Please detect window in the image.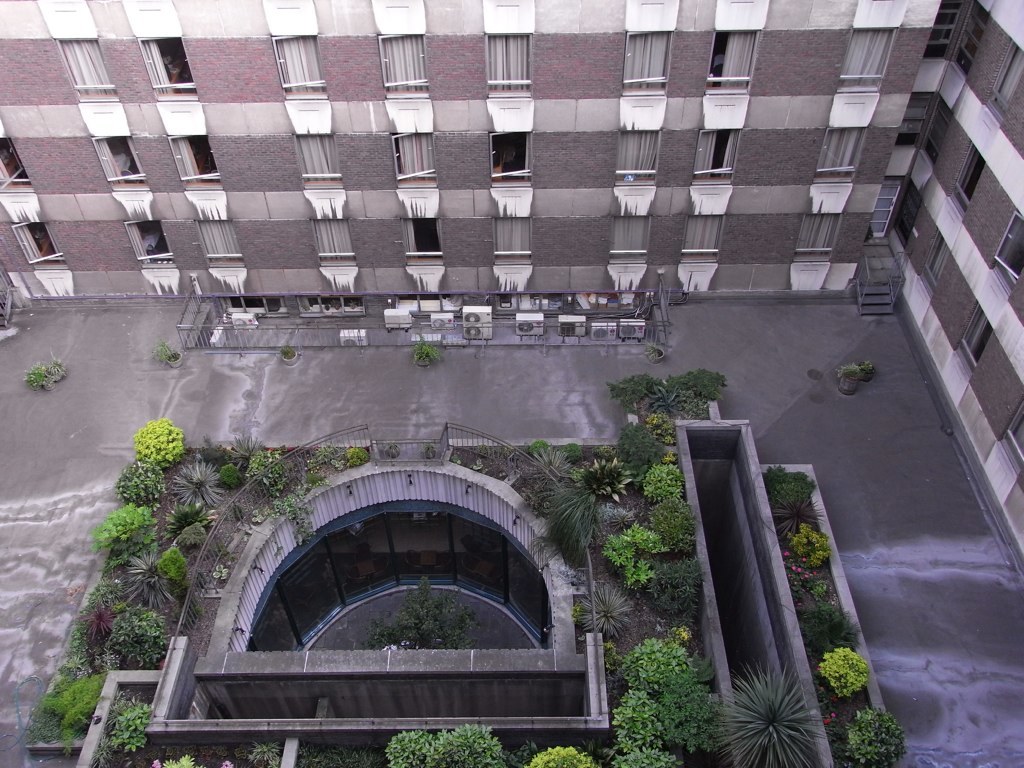
l=627, t=28, r=670, b=87.
